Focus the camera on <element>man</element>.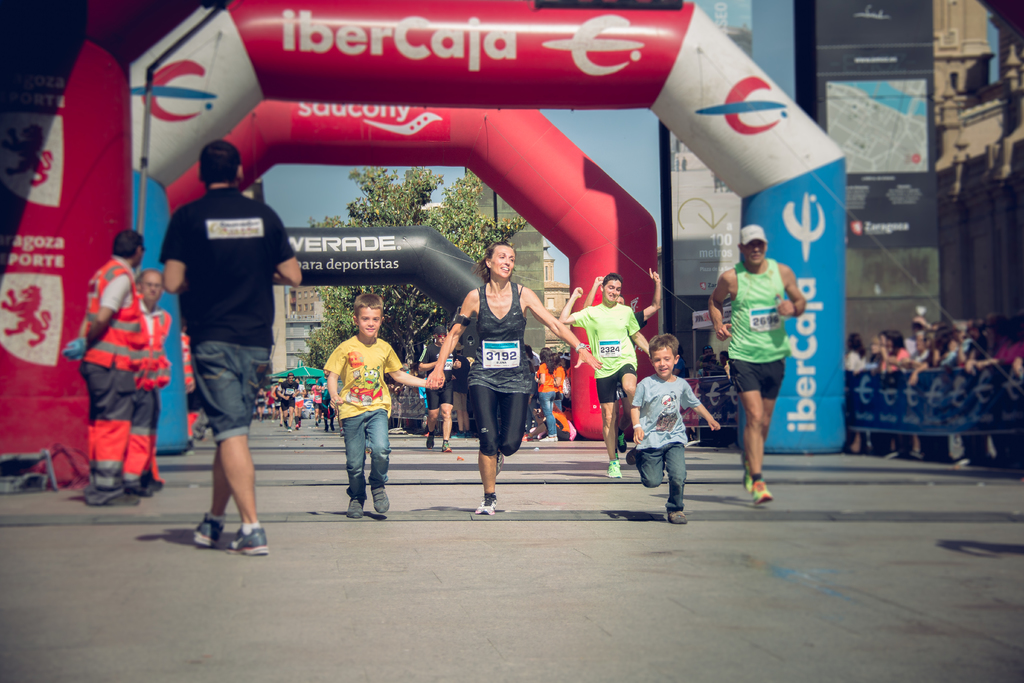
Focus region: l=708, t=222, r=808, b=504.
